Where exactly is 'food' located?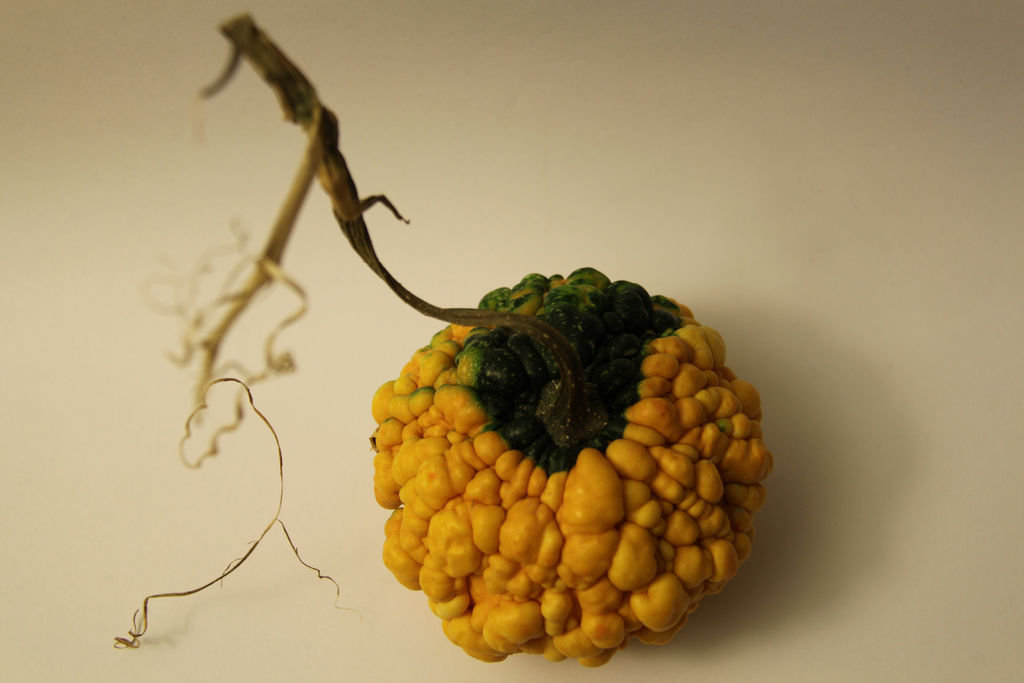
Its bounding box is region(374, 239, 765, 657).
